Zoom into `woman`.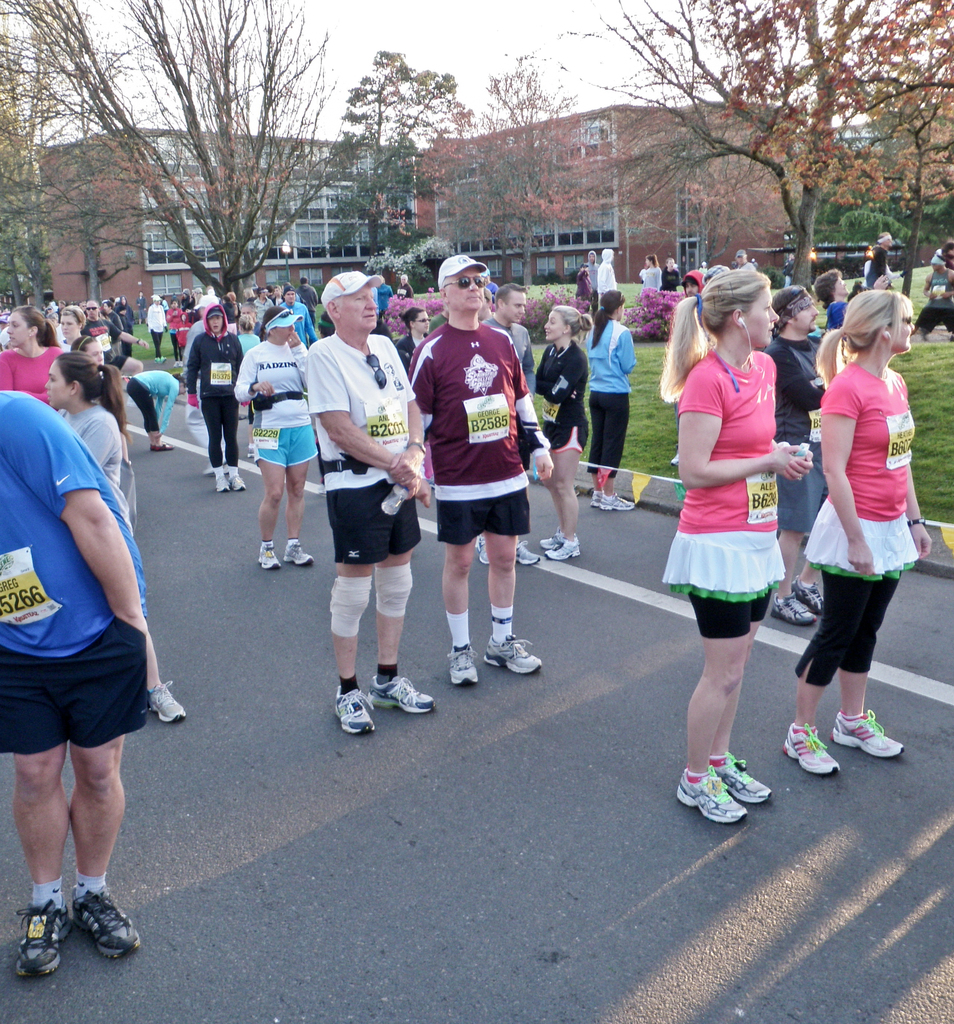
Zoom target: [x1=0, y1=301, x2=66, y2=419].
